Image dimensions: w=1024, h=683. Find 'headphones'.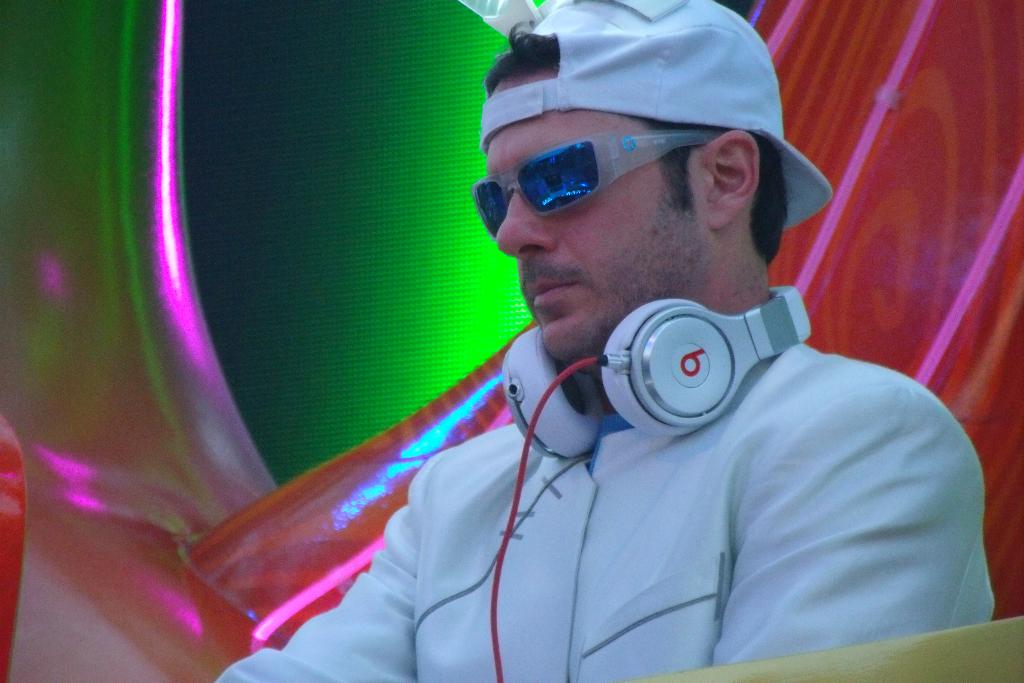
box(536, 274, 867, 448).
